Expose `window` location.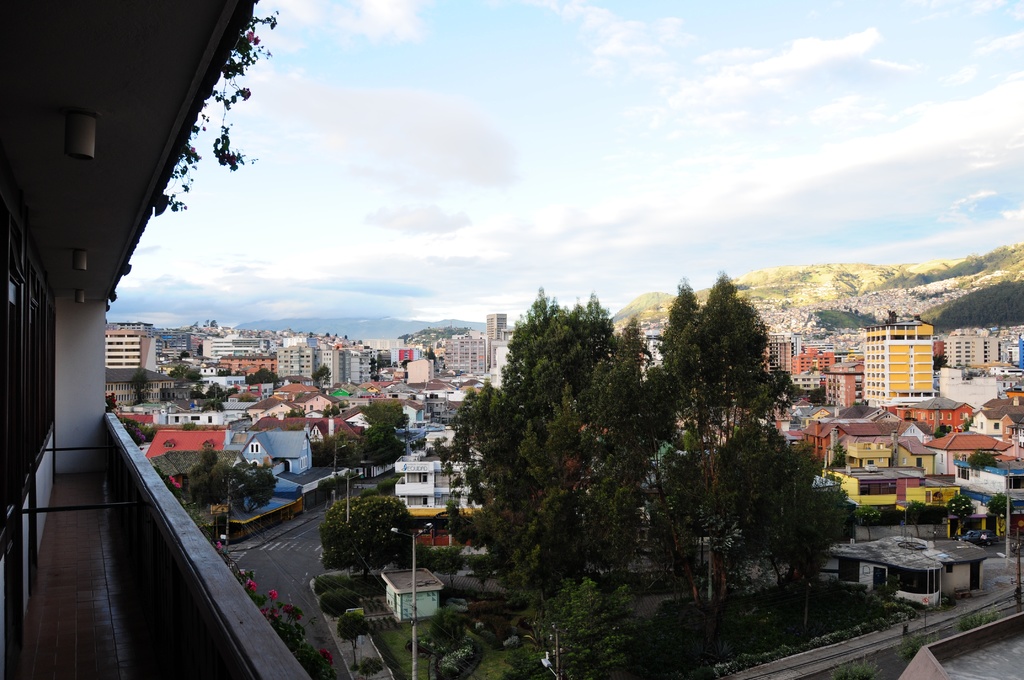
Exposed at 173/416/181/423.
